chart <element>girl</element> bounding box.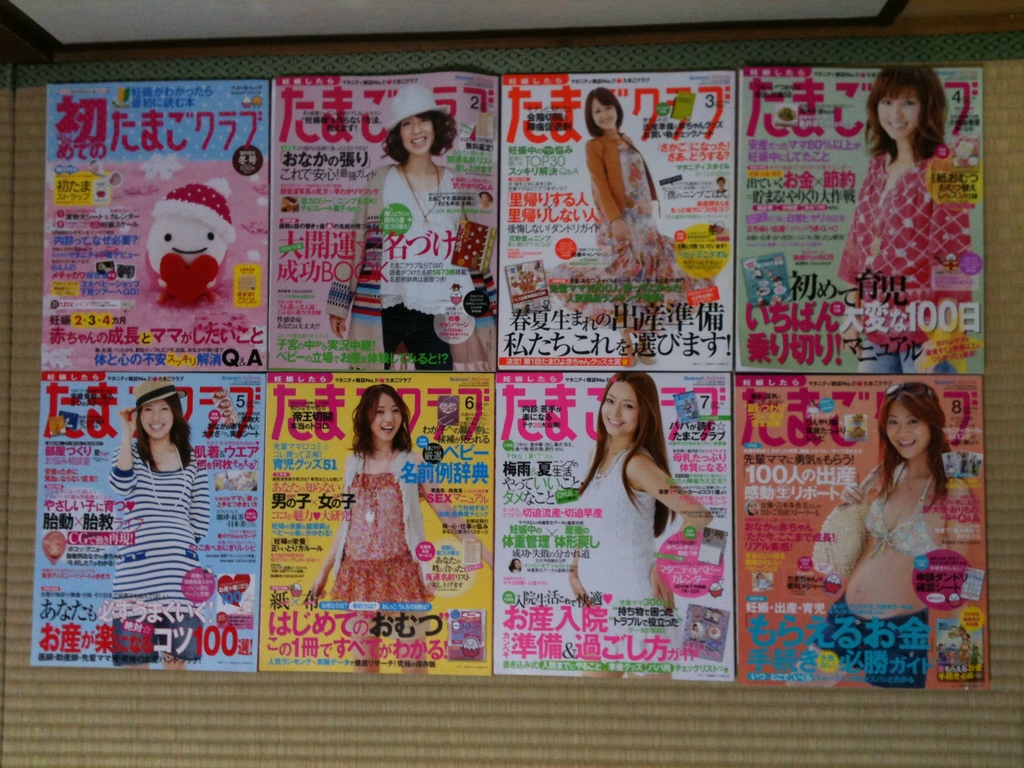
Charted: rect(301, 383, 493, 678).
